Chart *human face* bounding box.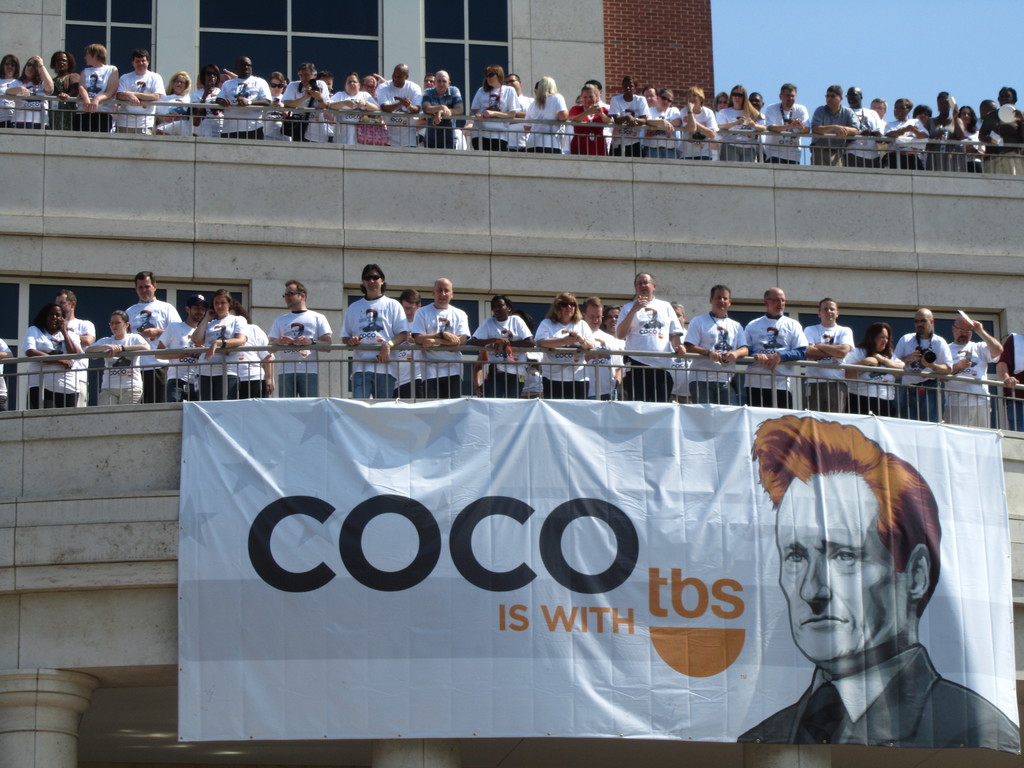
Charted: locate(557, 298, 574, 318).
